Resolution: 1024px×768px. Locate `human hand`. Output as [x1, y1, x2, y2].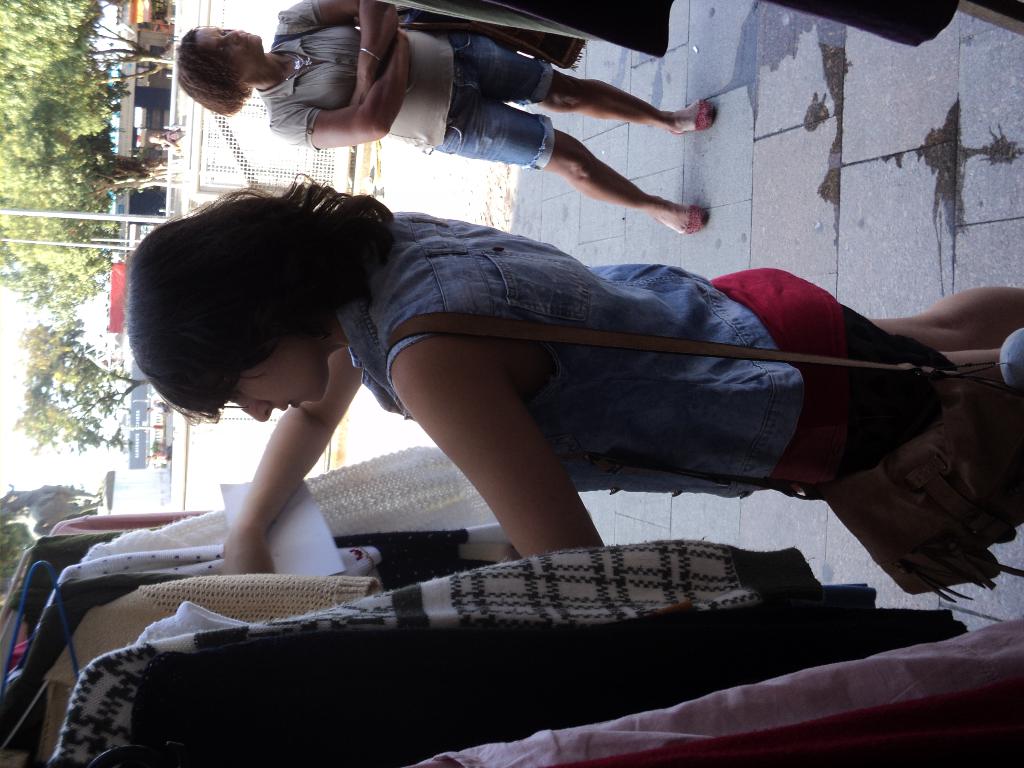
[353, 15, 406, 32].
